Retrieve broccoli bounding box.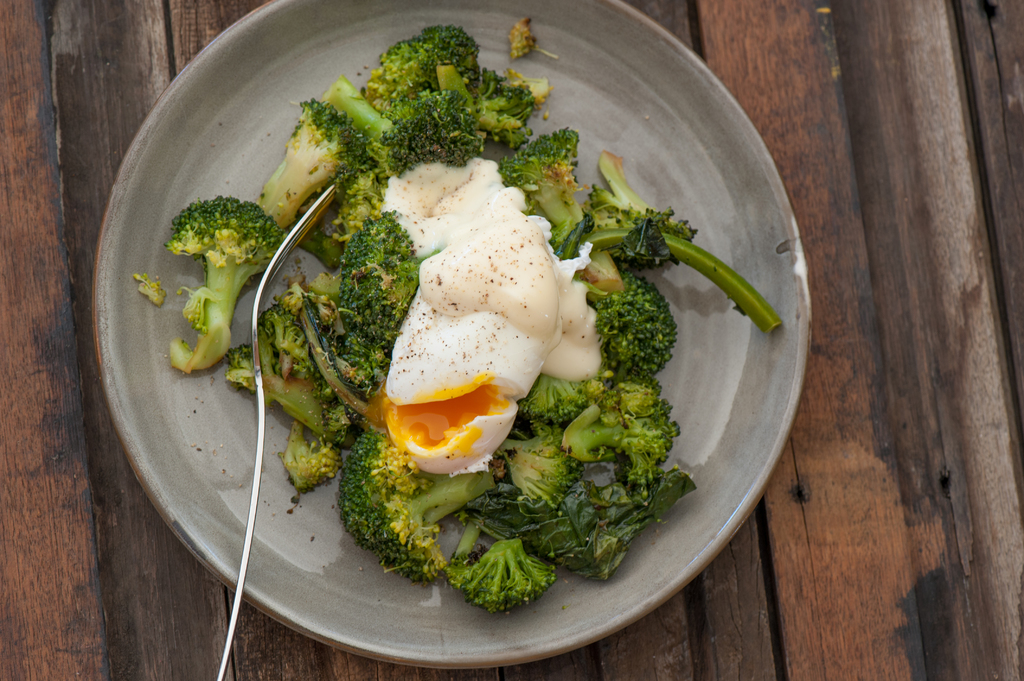
Bounding box: [159, 202, 285, 383].
